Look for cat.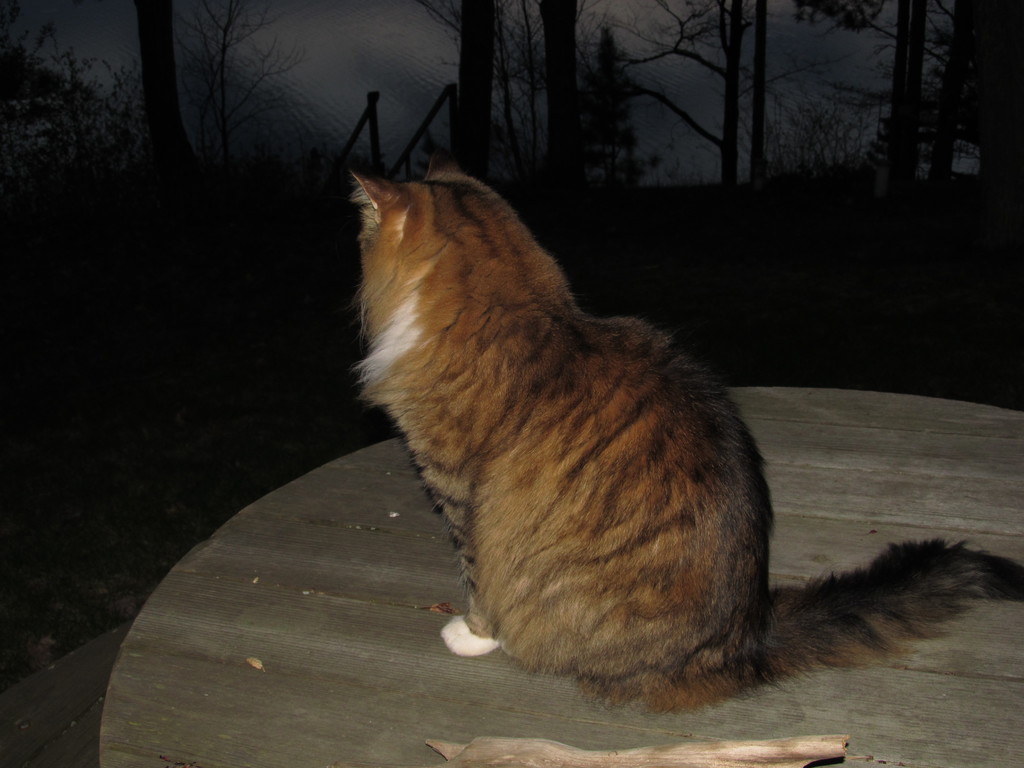
Found: (left=345, top=135, right=1023, bottom=718).
